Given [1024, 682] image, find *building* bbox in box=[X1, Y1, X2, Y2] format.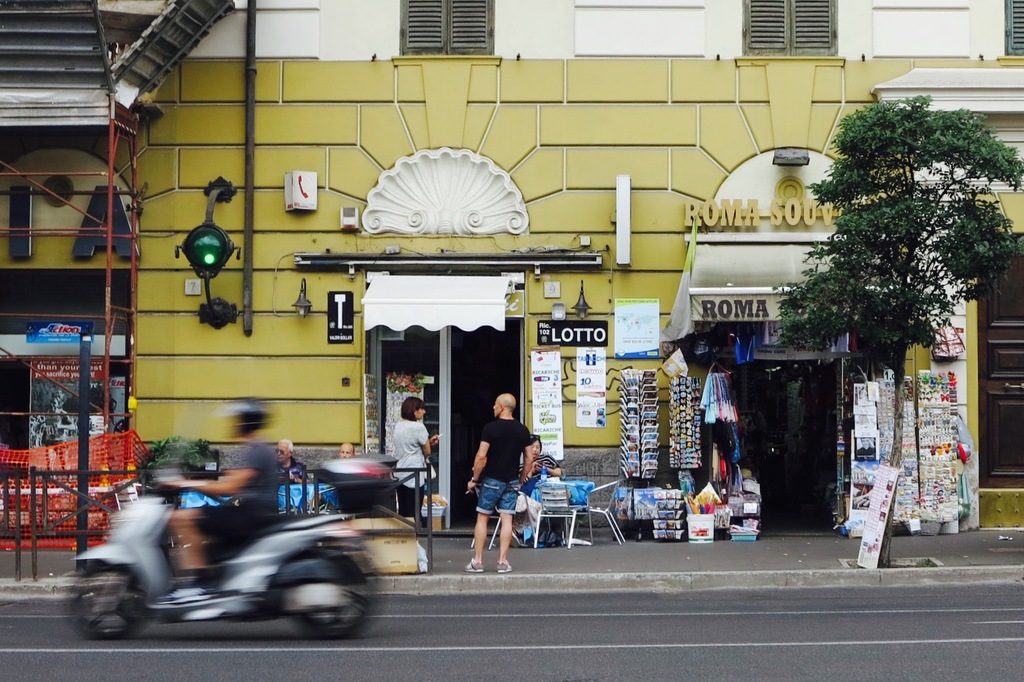
box=[0, 0, 1023, 533].
